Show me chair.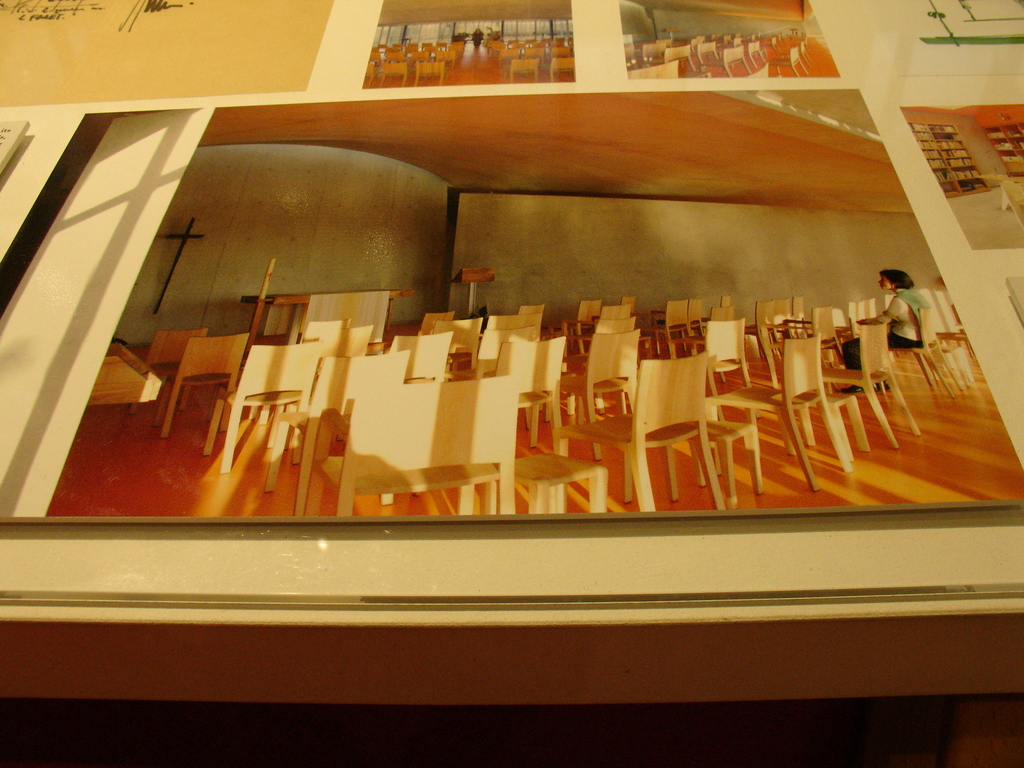
chair is here: bbox(721, 294, 737, 305).
